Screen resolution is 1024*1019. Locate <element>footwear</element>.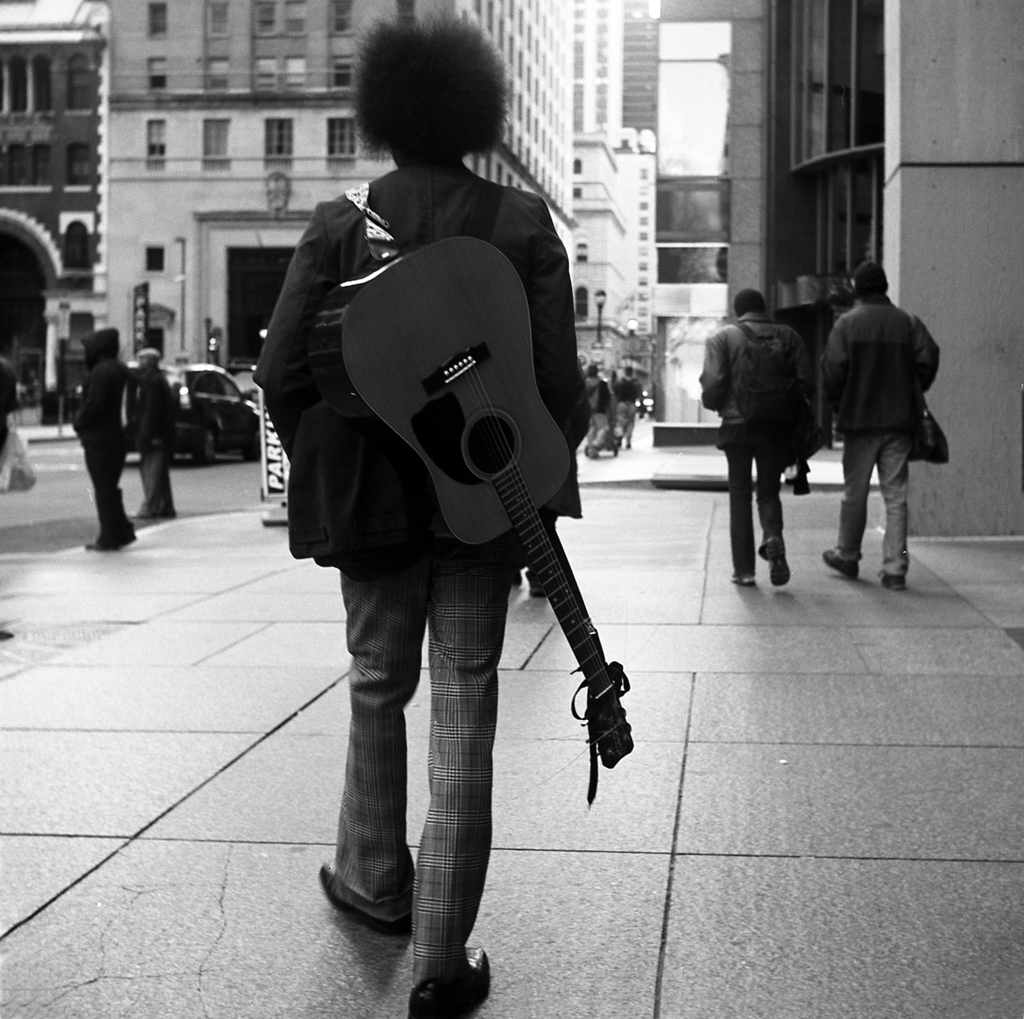
878,569,907,591.
